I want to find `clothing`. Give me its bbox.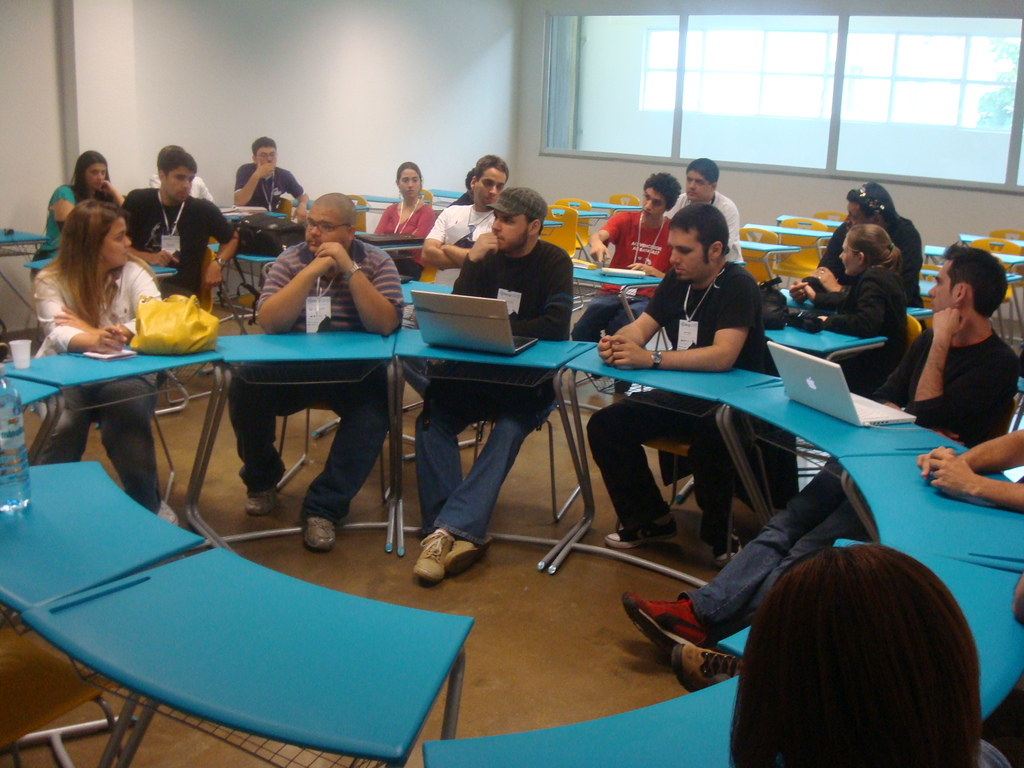
664, 189, 752, 266.
